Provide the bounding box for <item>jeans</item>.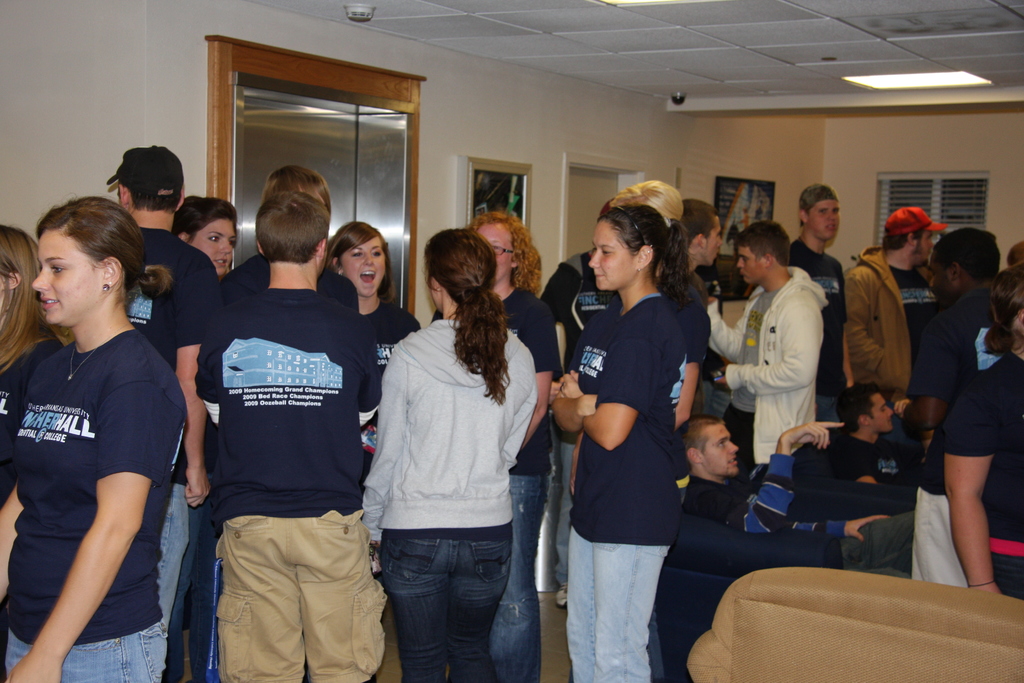
region(154, 484, 189, 627).
